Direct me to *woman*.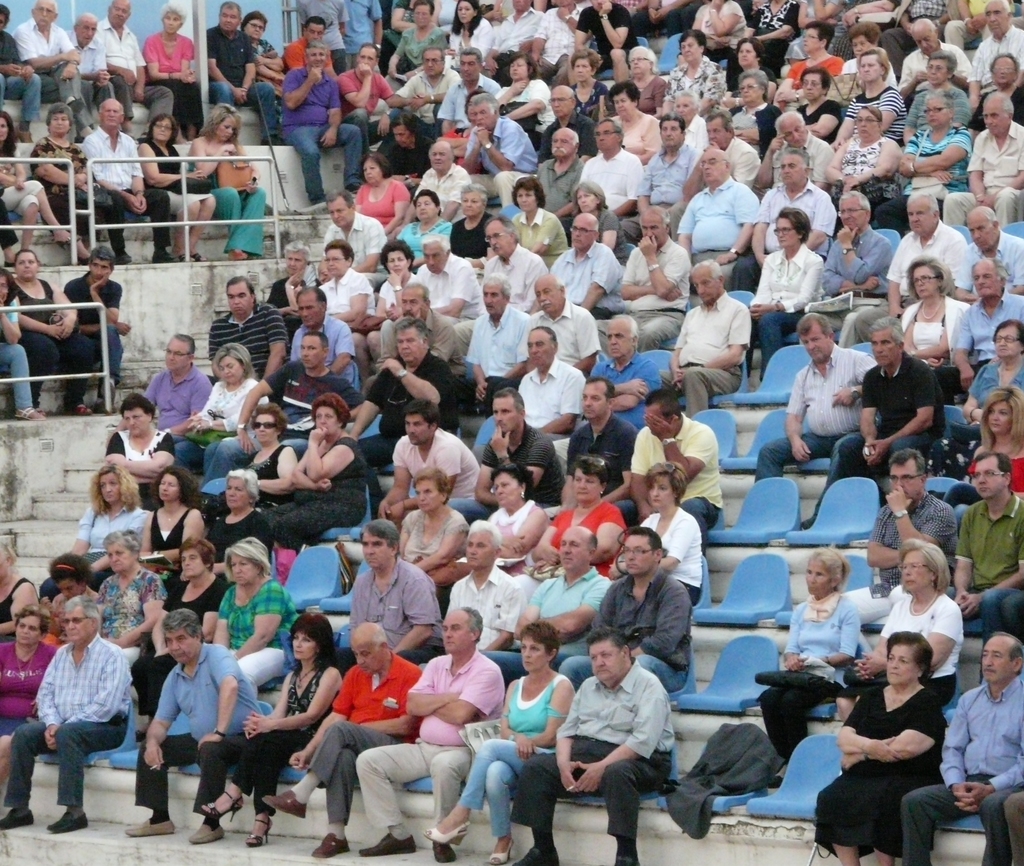
Direction: box(486, 49, 559, 158).
